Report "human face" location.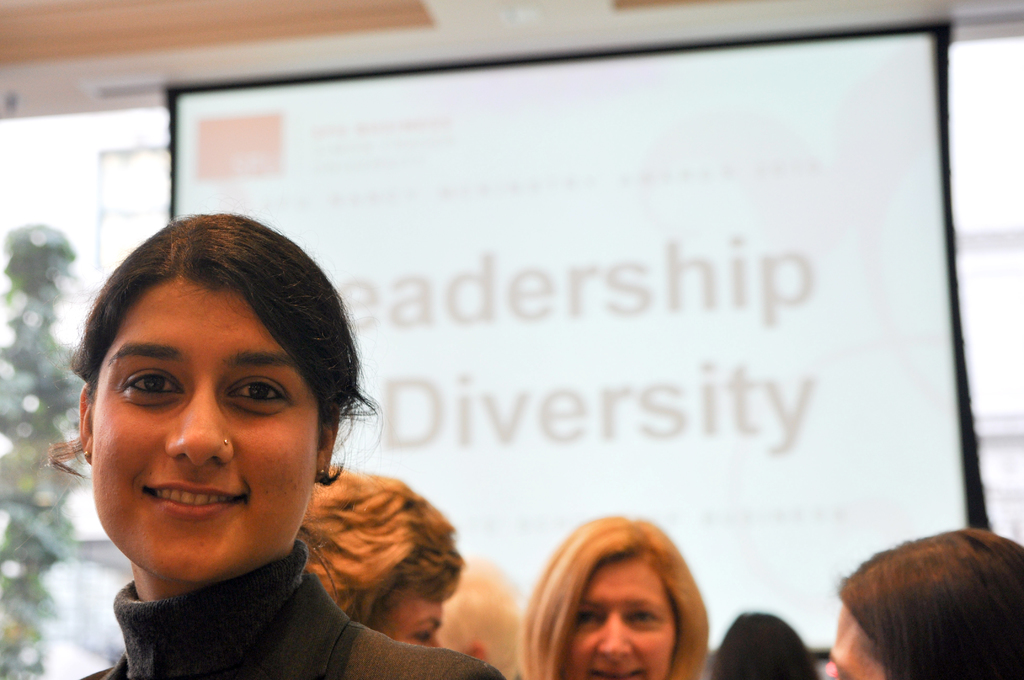
Report: <bbox>89, 282, 321, 578</bbox>.
